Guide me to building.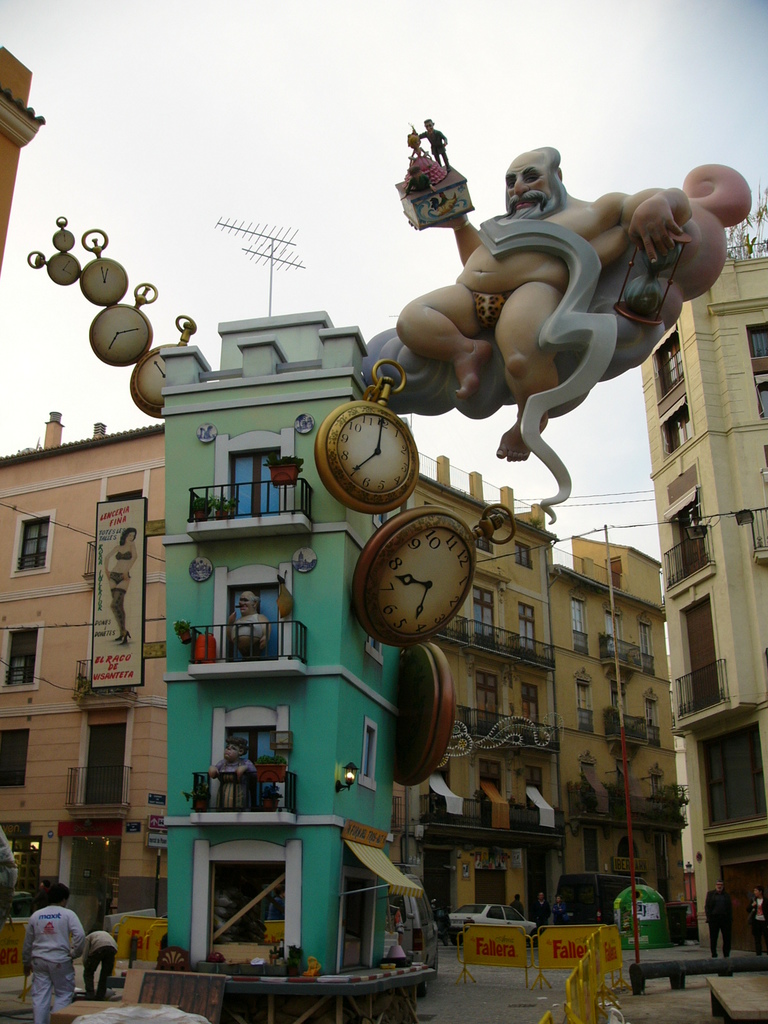
Guidance: [157, 307, 401, 972].
